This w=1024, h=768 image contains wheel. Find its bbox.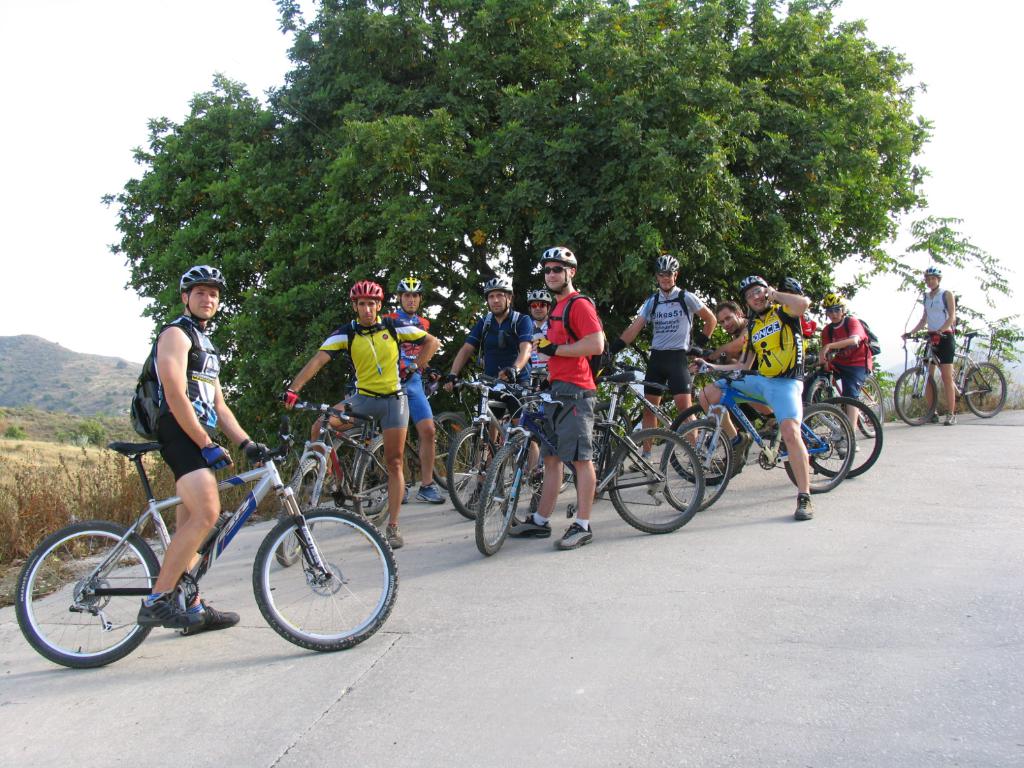
bbox=(275, 450, 324, 572).
